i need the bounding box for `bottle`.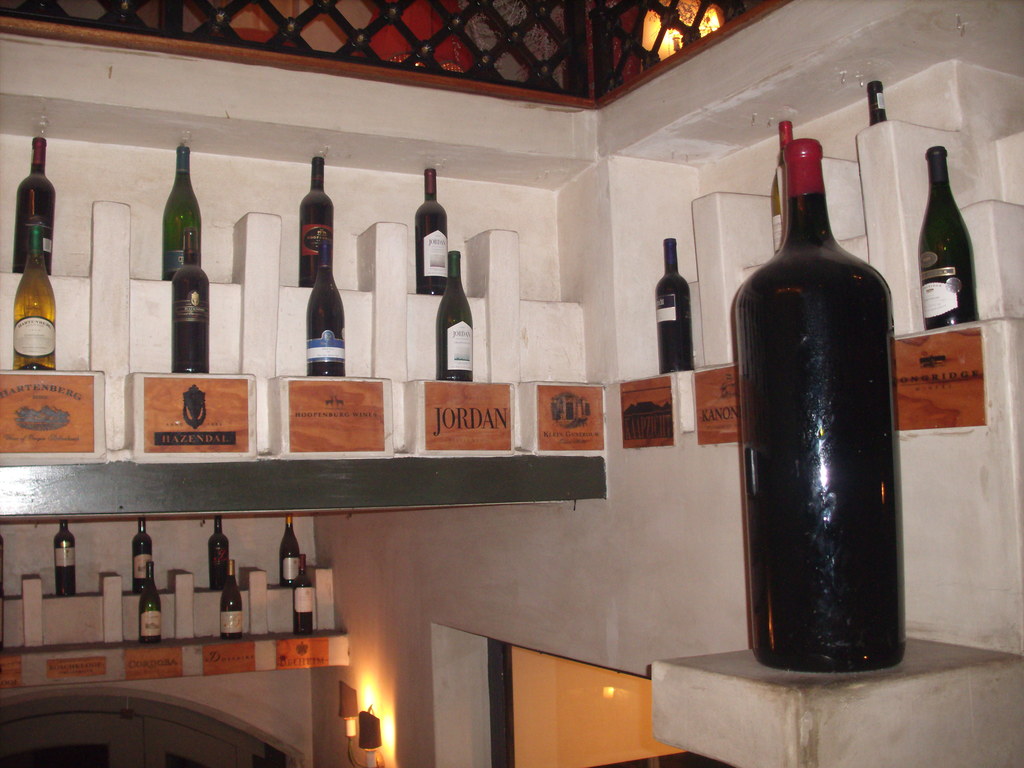
Here it is: Rect(12, 140, 61, 277).
